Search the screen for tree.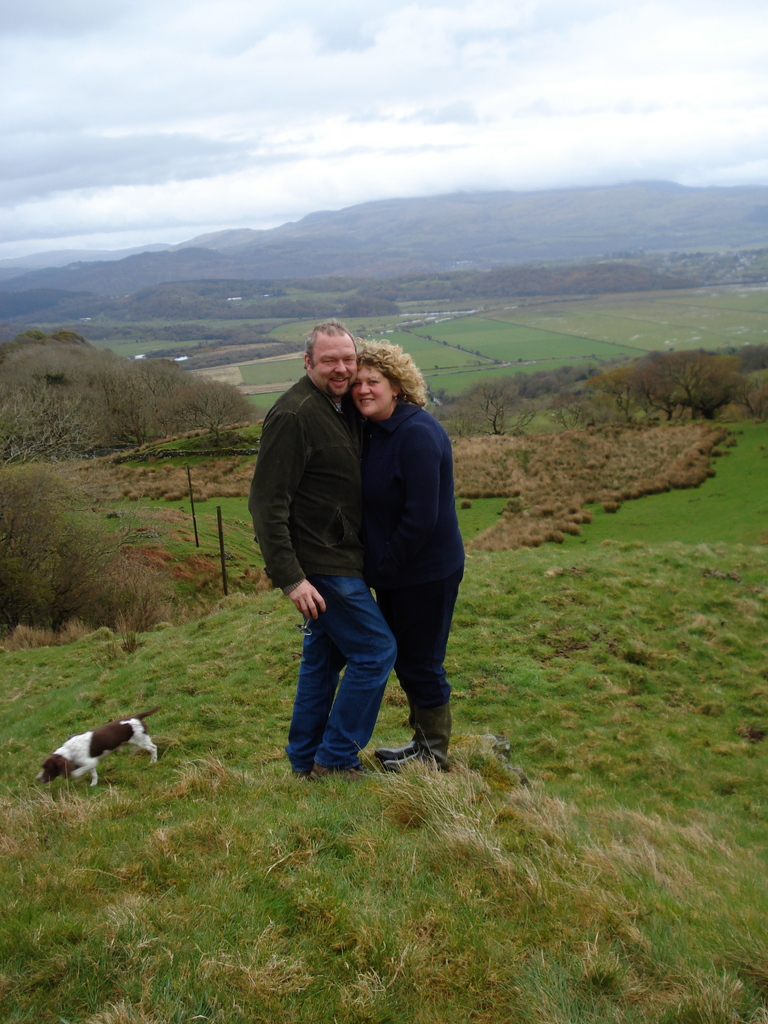
Found at 546, 394, 579, 435.
